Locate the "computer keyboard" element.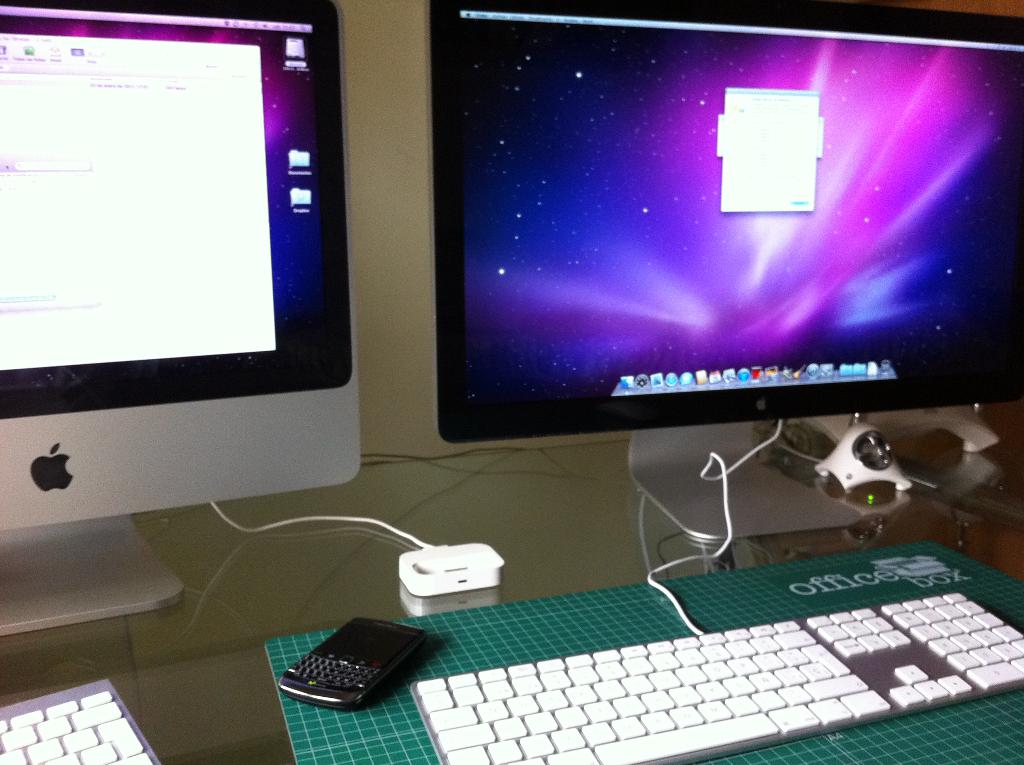
Element bbox: 411/590/1023/764.
